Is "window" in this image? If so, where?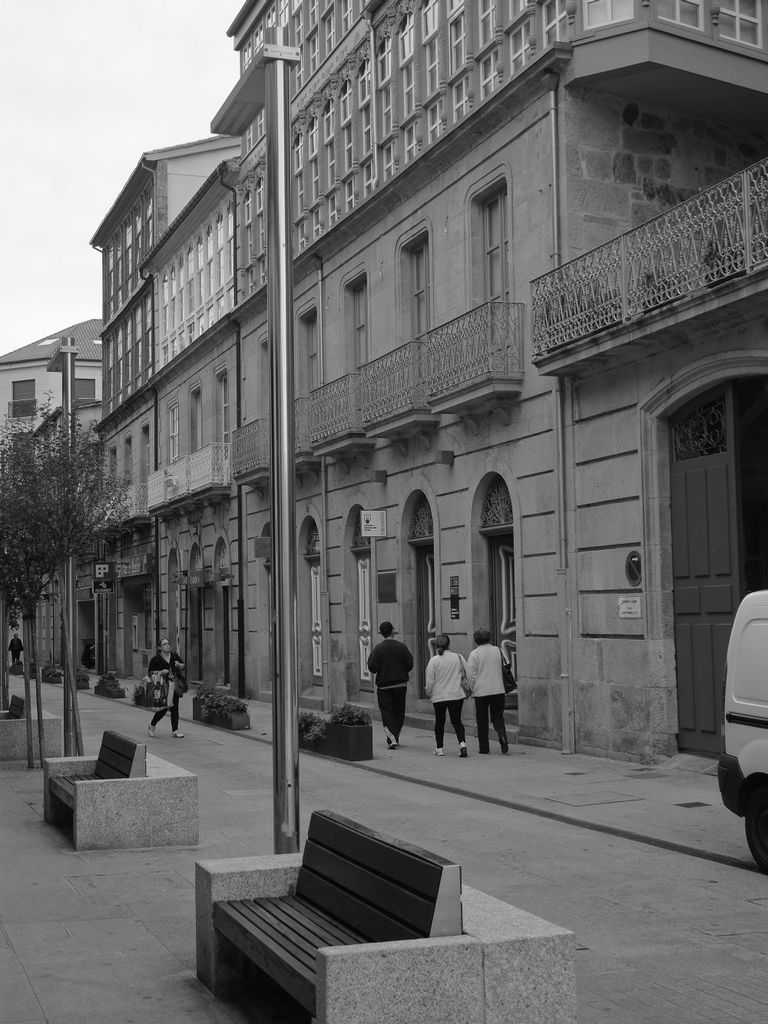
Yes, at locate(301, 315, 324, 405).
